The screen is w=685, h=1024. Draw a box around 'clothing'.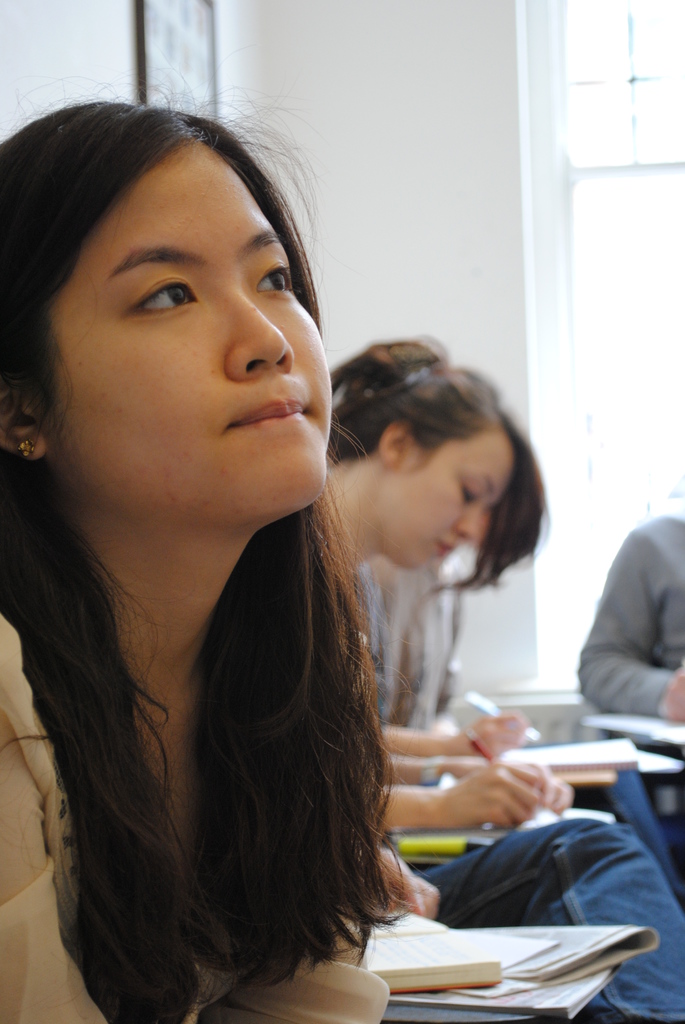
(325, 556, 684, 1009).
